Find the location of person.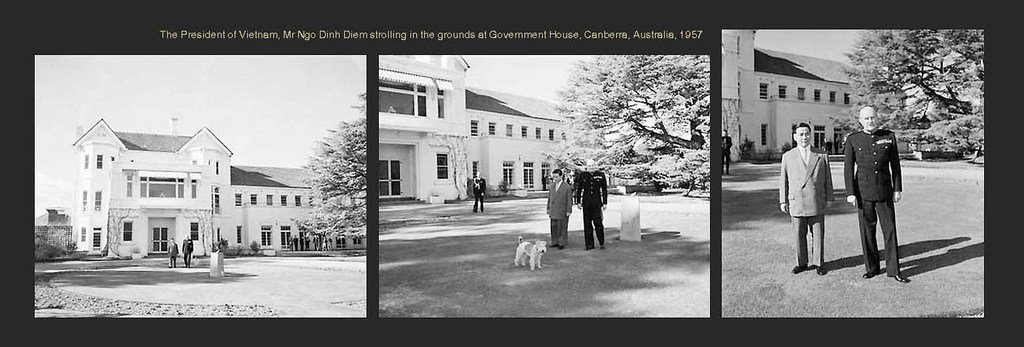
Location: {"x1": 180, "y1": 225, "x2": 194, "y2": 276}.
